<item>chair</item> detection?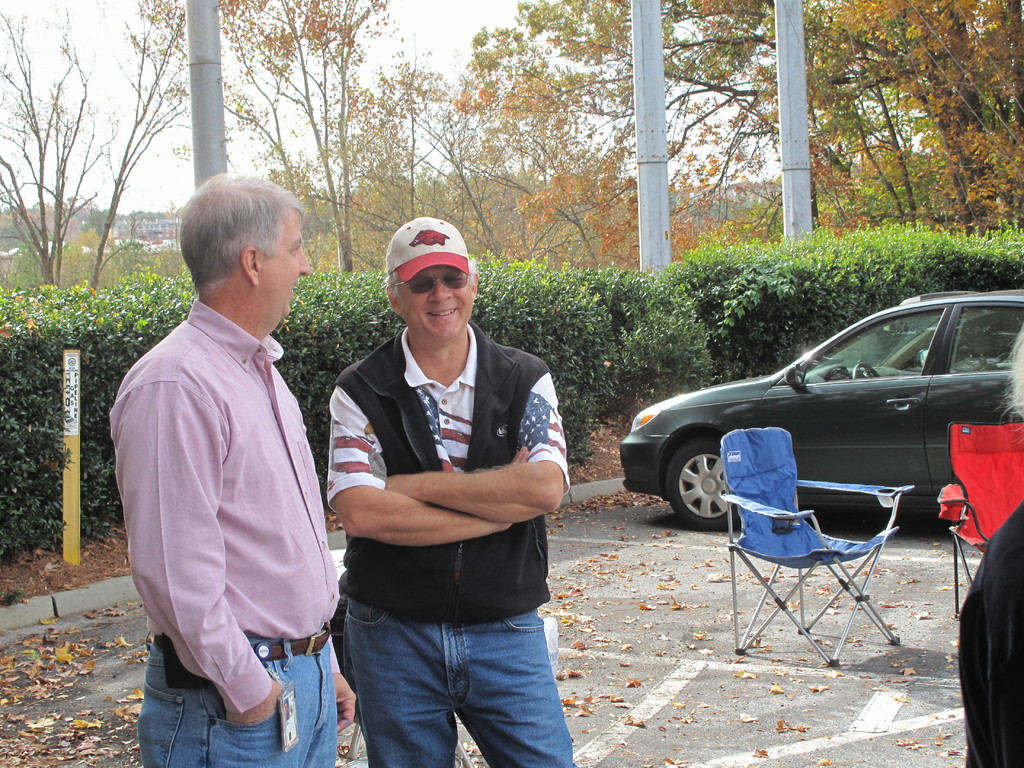
727 439 925 661
